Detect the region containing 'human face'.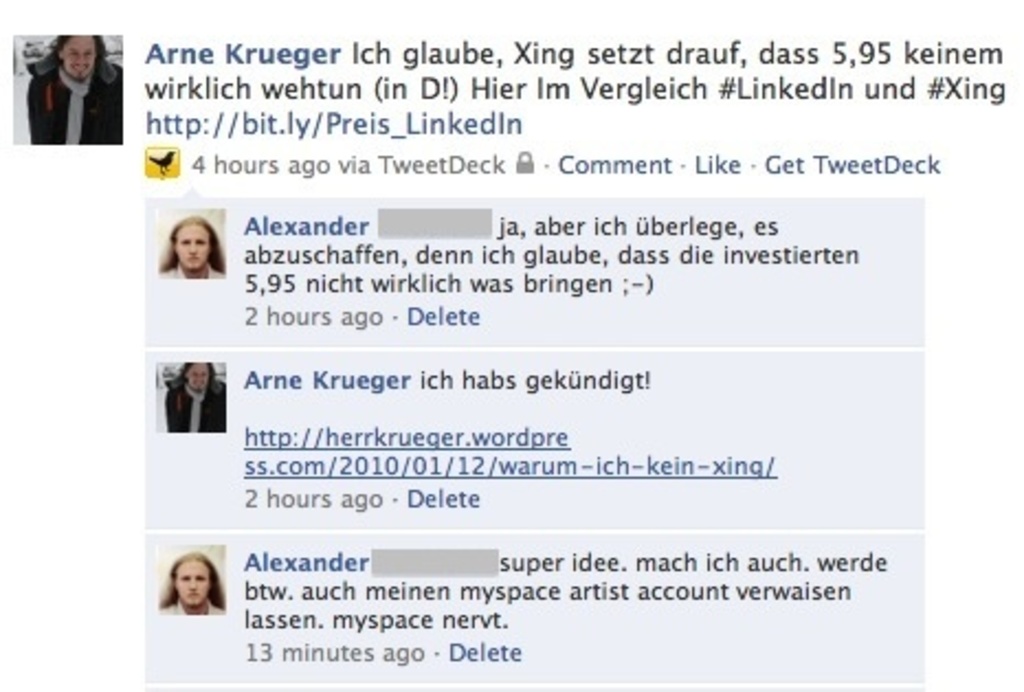
x1=55, y1=31, x2=101, y2=83.
